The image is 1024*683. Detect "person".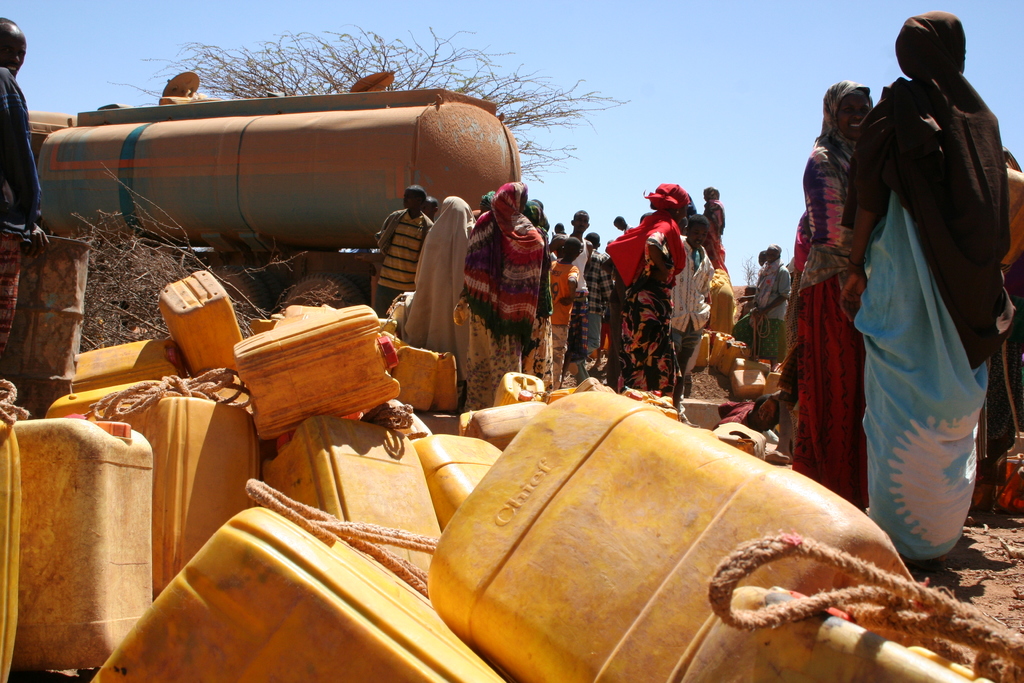
Detection: detection(364, 185, 433, 320).
